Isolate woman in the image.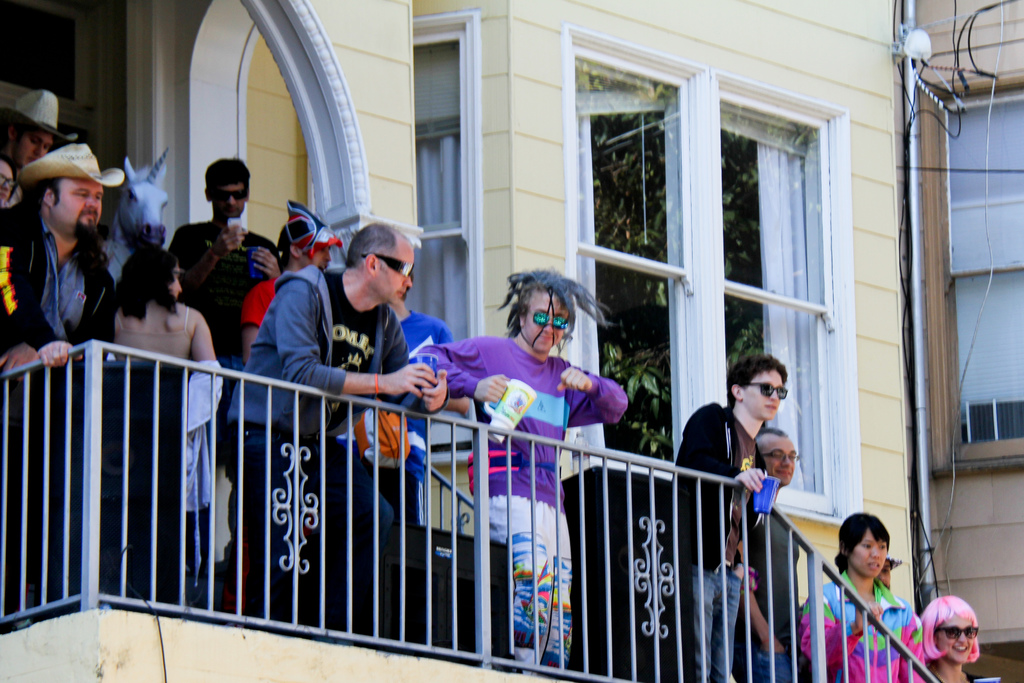
Isolated region: (915, 593, 982, 682).
